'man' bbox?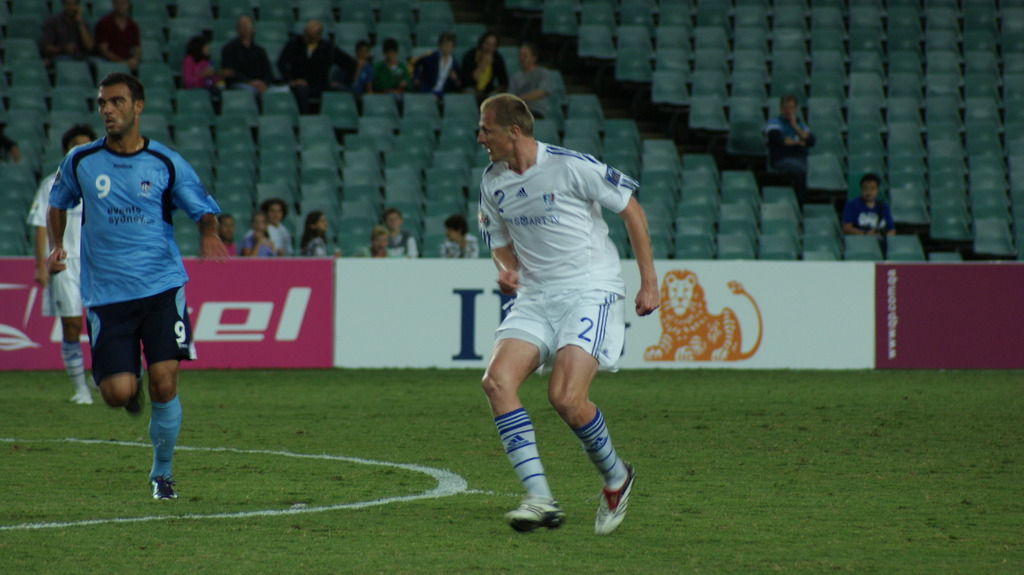
pyautogui.locateOnScreen(36, 0, 93, 61)
